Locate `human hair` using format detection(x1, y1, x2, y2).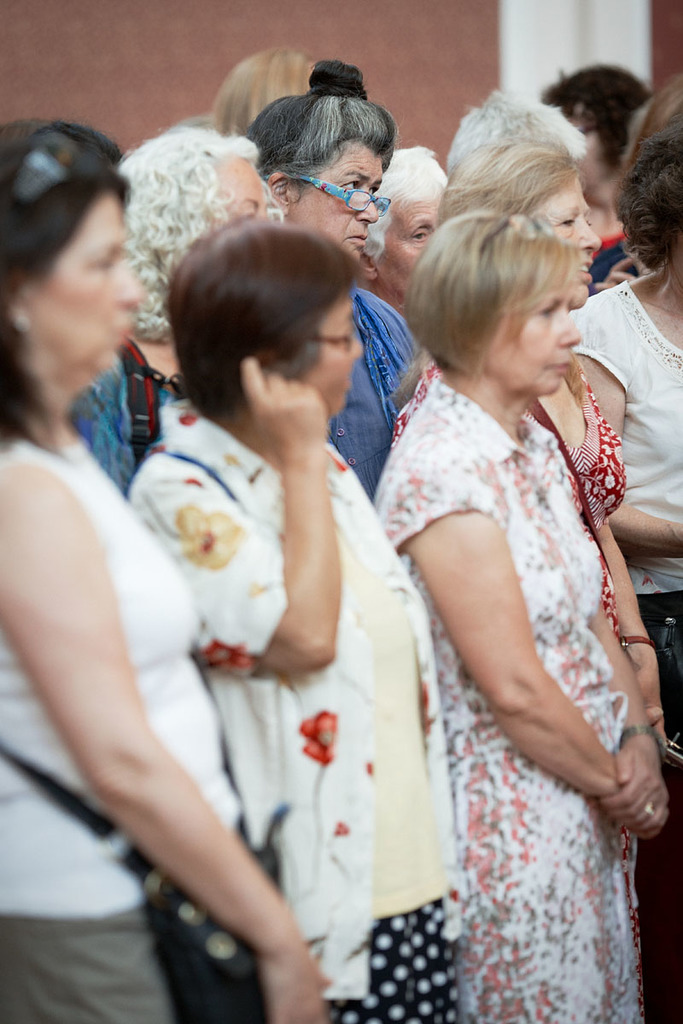
detection(246, 60, 400, 206).
